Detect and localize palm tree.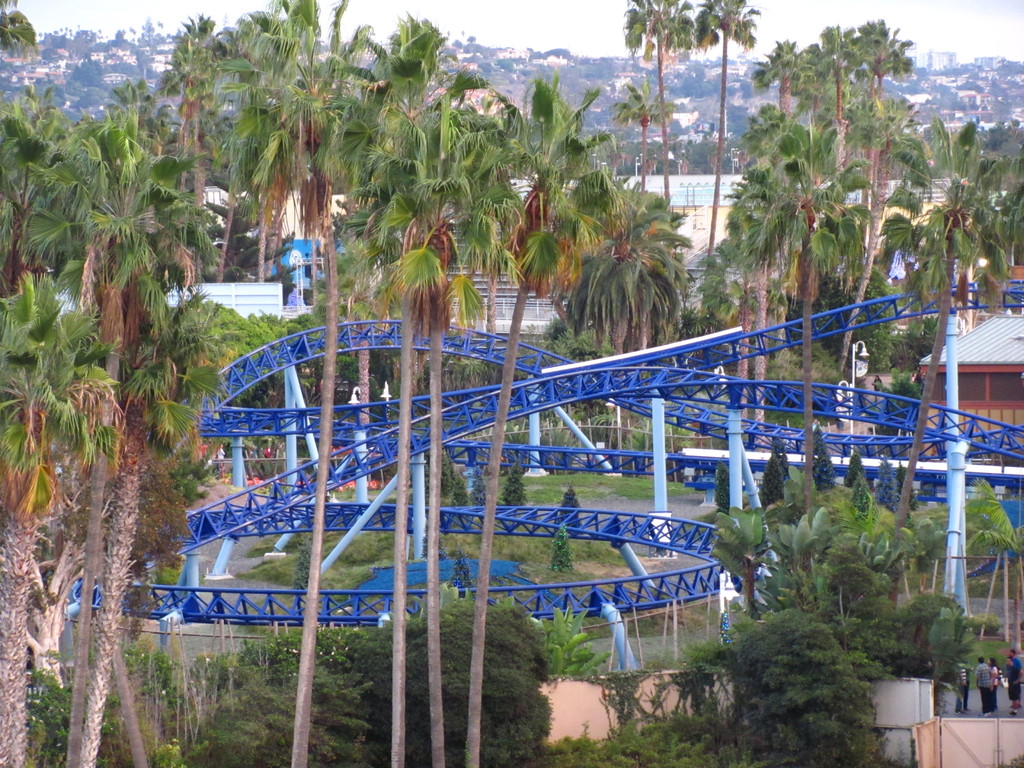
Localized at 389, 137, 476, 612.
